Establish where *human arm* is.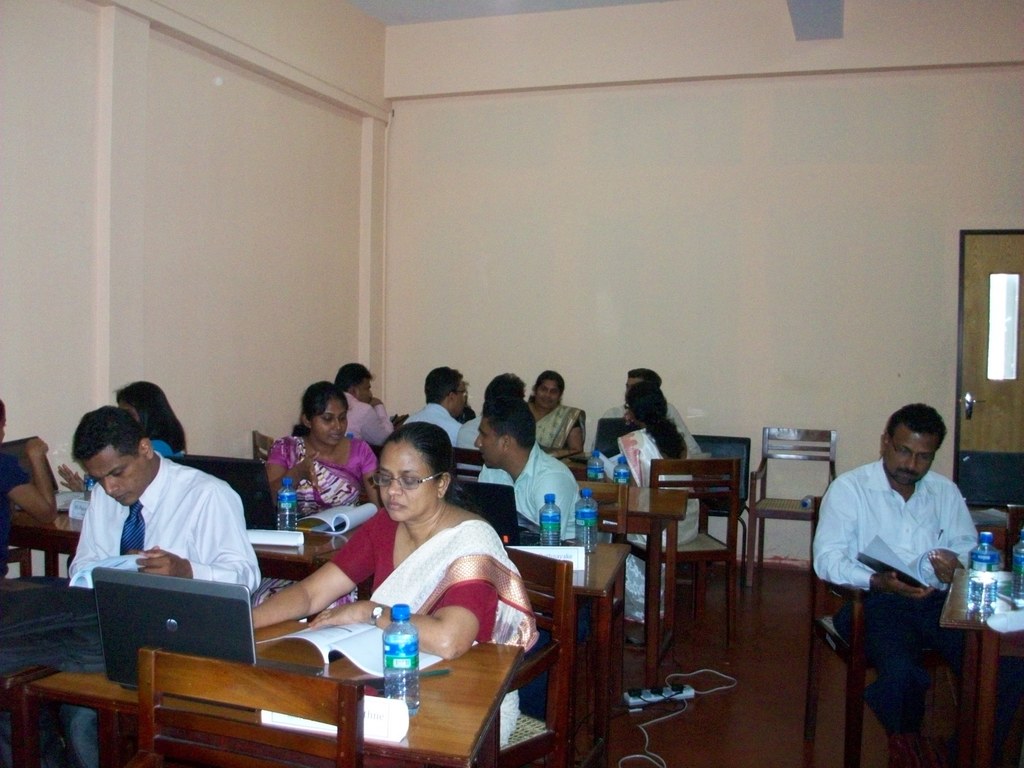
Established at detection(530, 468, 588, 538).
